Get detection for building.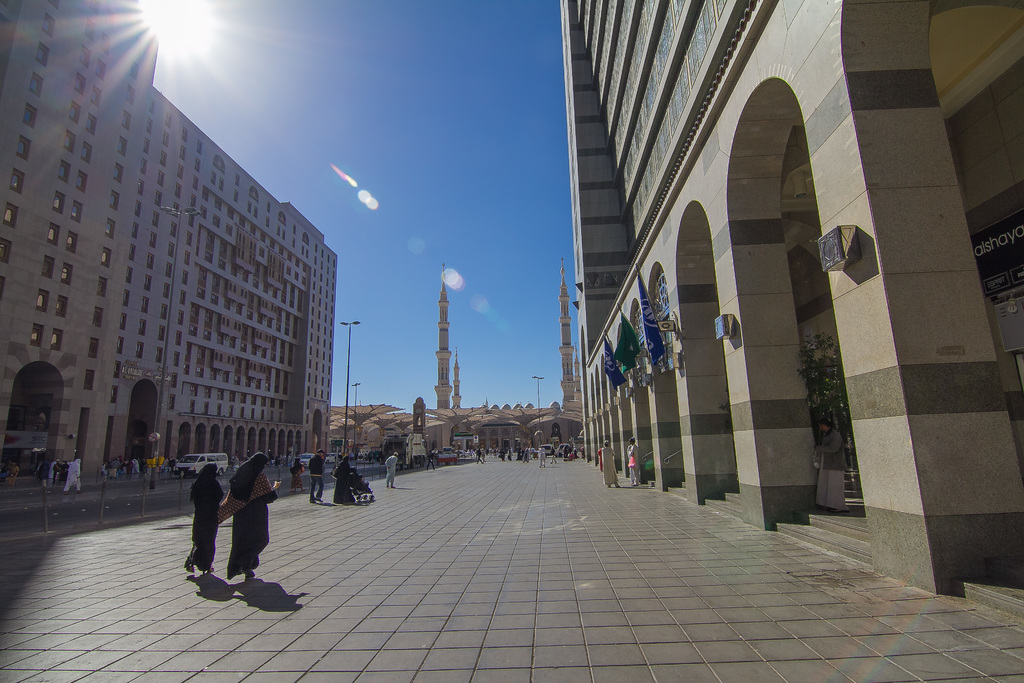
Detection: 0:0:339:486.
